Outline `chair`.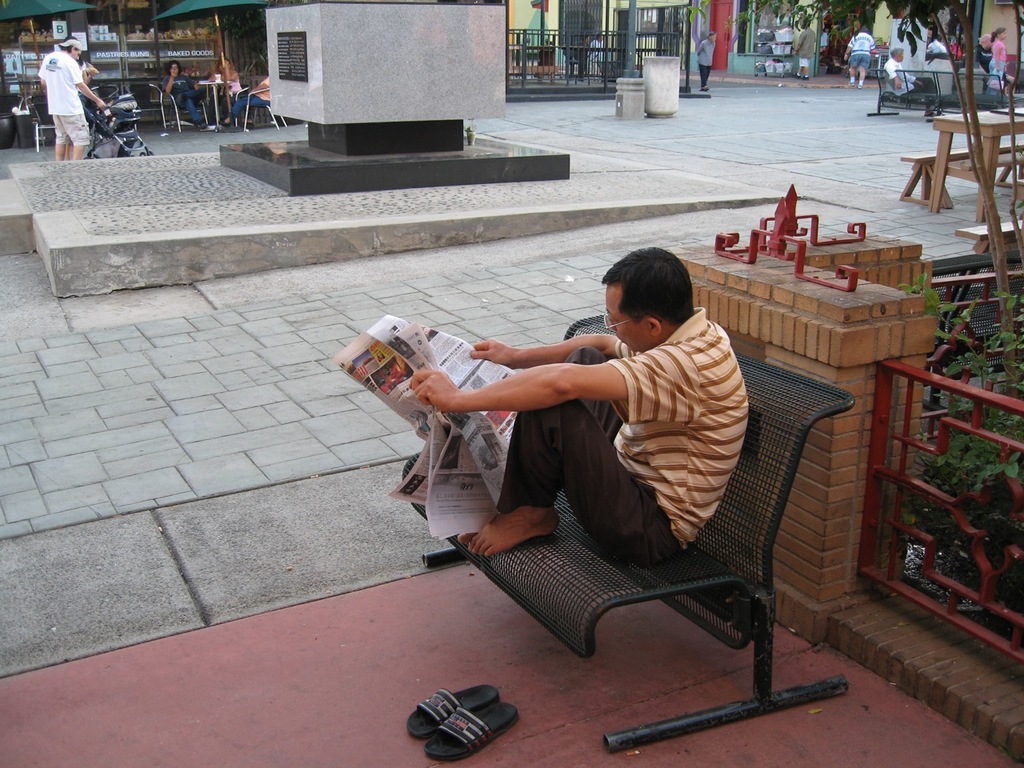
Outline: [left=415, top=355, right=850, bottom=687].
